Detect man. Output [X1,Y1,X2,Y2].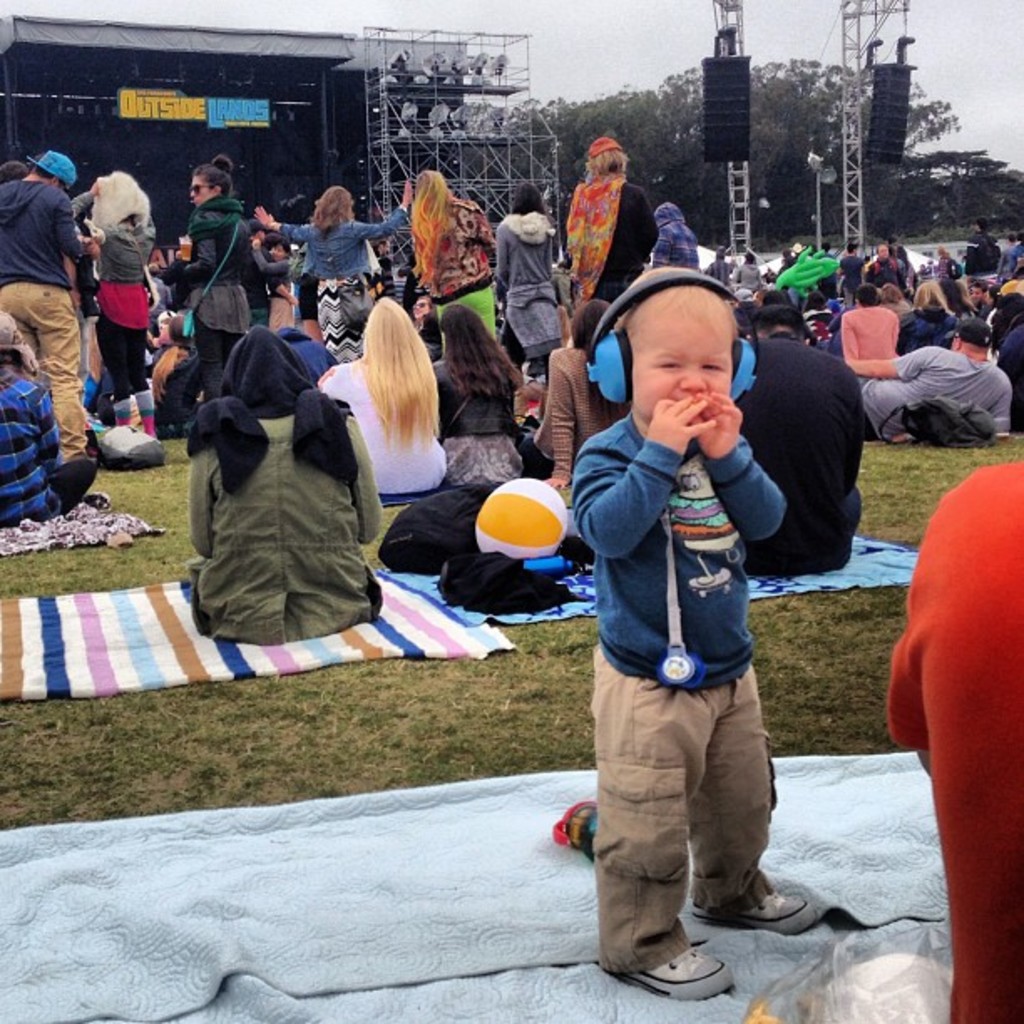
[847,289,892,360].
